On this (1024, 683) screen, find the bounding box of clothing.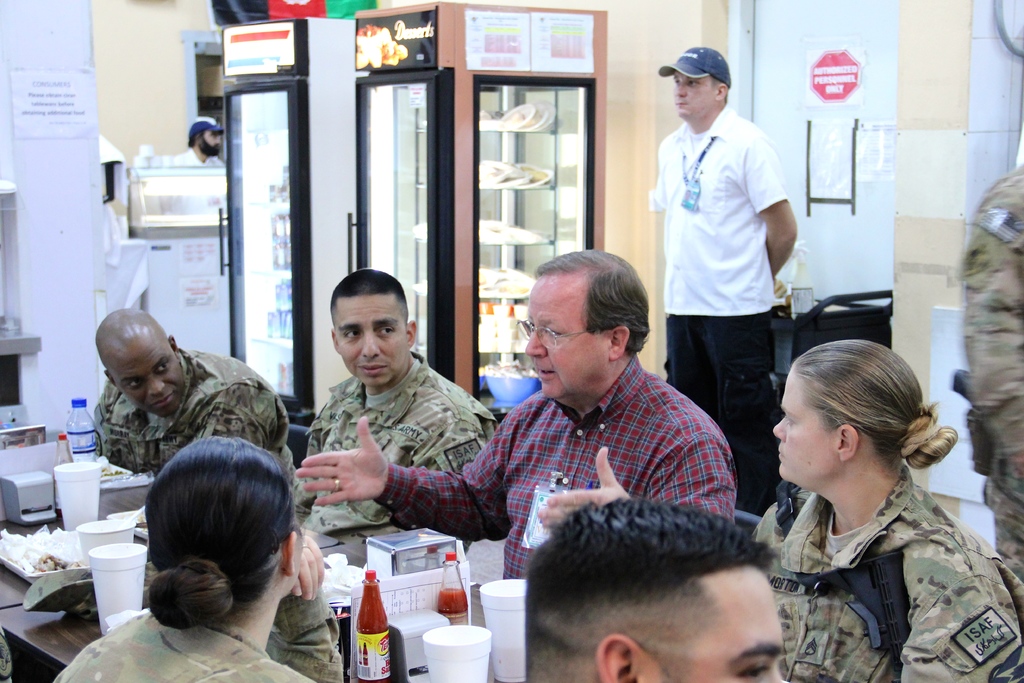
Bounding box: bbox(94, 341, 301, 495).
